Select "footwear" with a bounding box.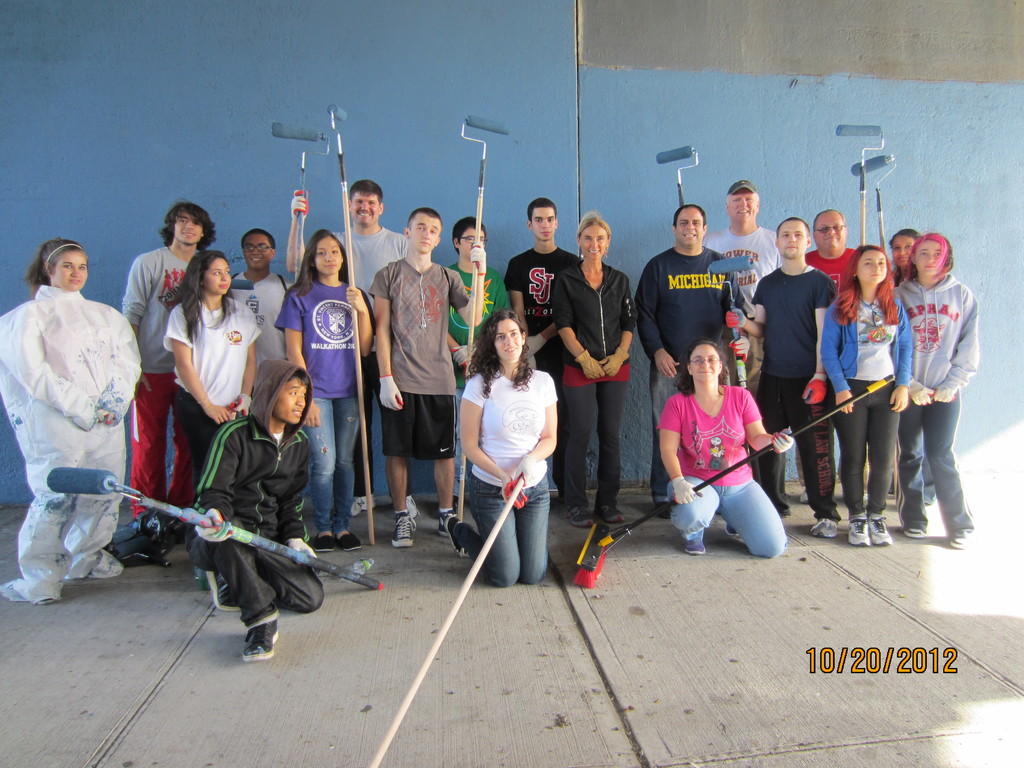
box(391, 511, 420, 556).
